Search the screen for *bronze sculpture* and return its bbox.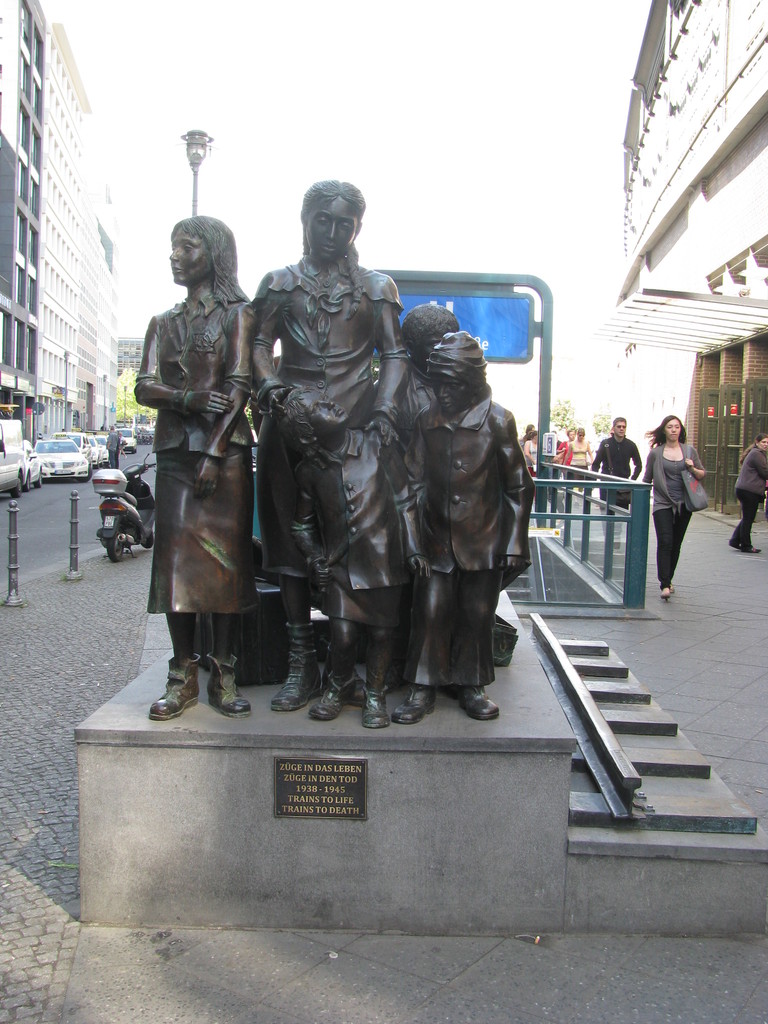
Found: left=131, top=207, right=251, bottom=720.
